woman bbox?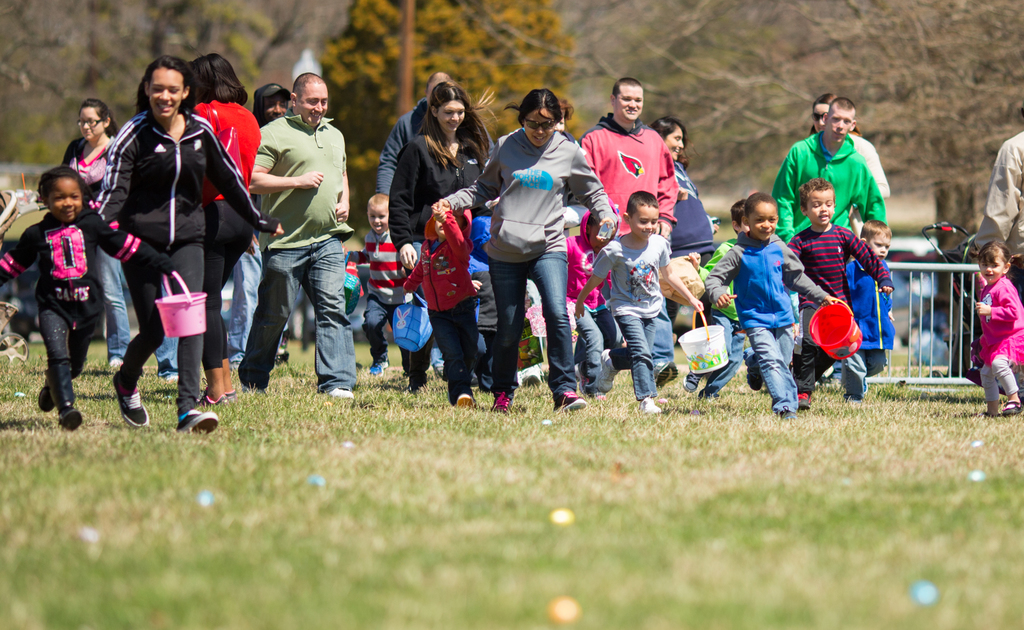
640 117 717 335
